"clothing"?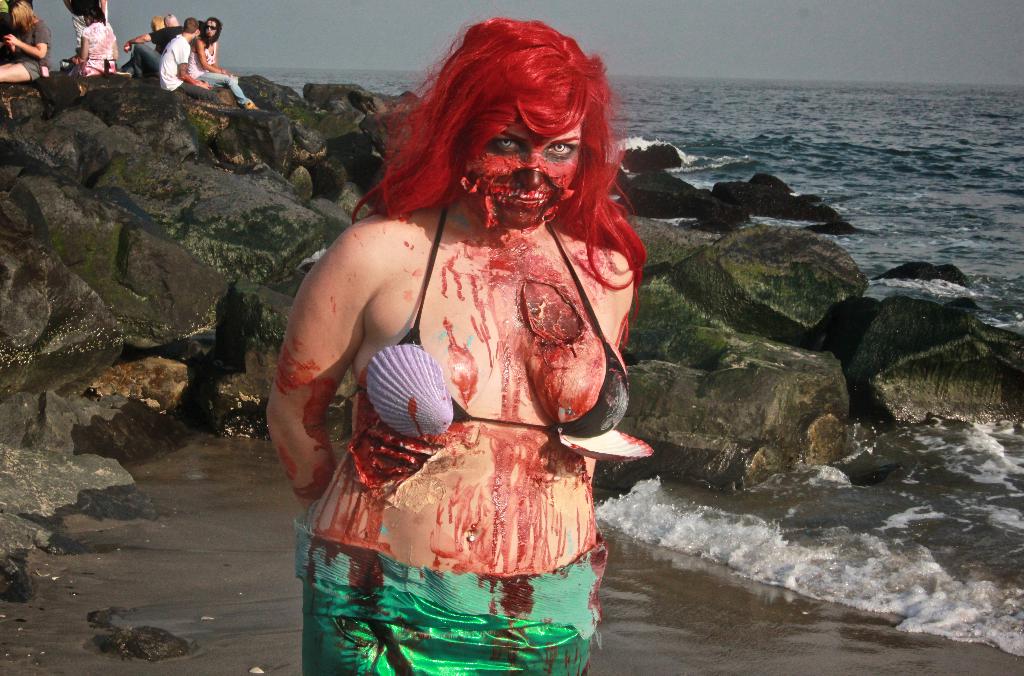
BBox(297, 523, 612, 675)
